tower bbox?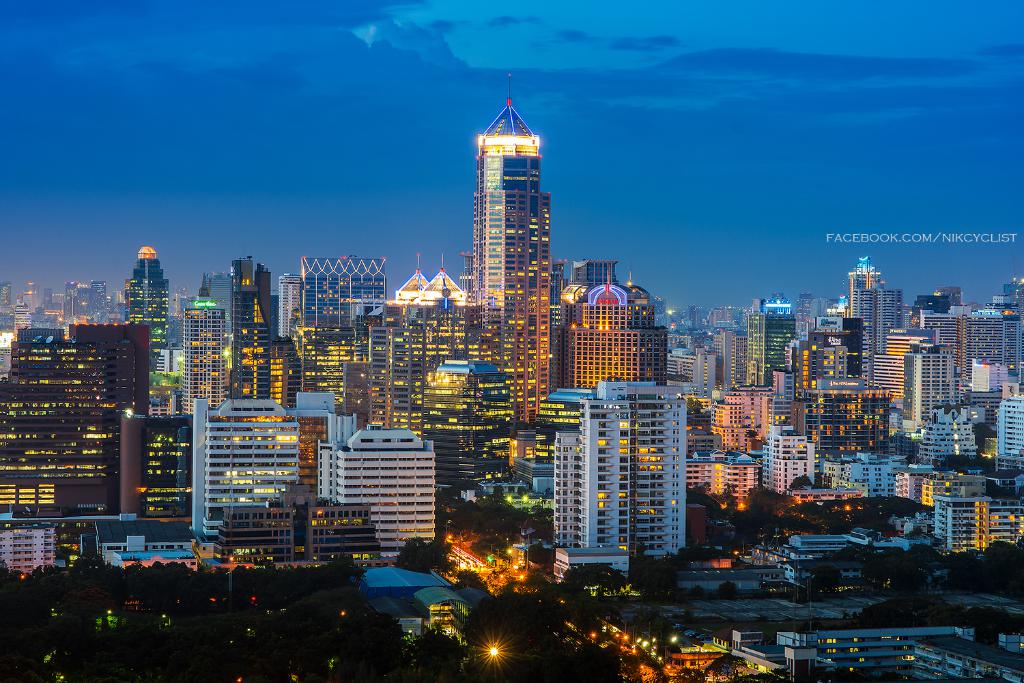
[x1=466, y1=93, x2=552, y2=413]
